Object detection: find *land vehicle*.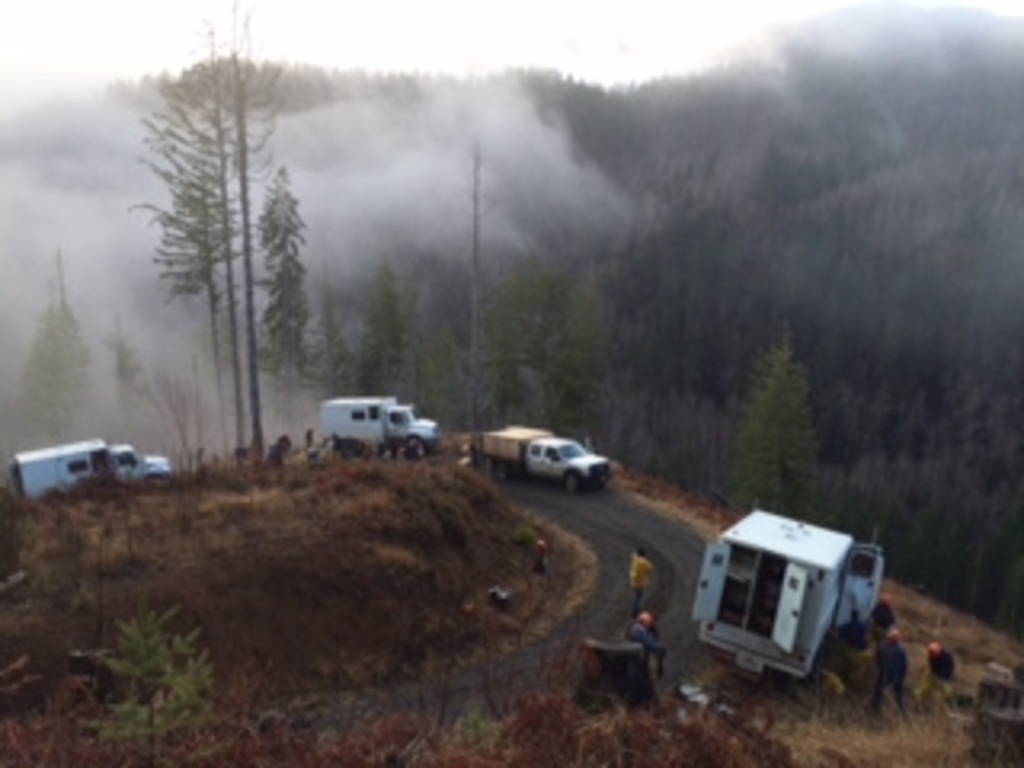
330,397,445,448.
